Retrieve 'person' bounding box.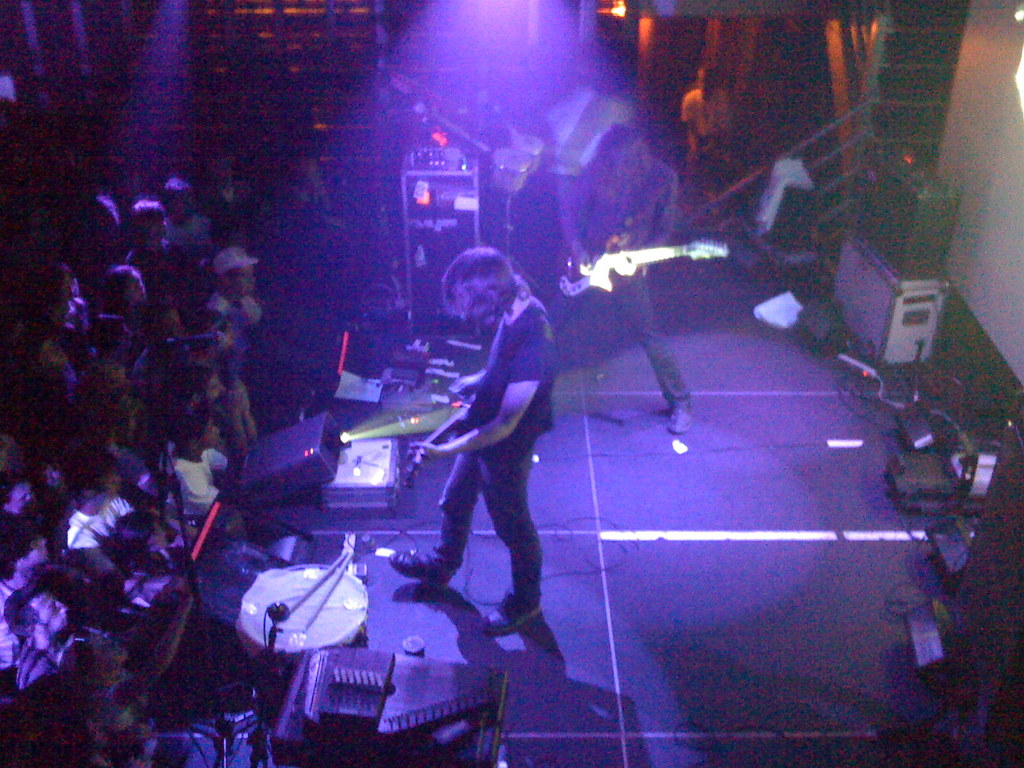
Bounding box: bbox=[537, 127, 694, 442].
